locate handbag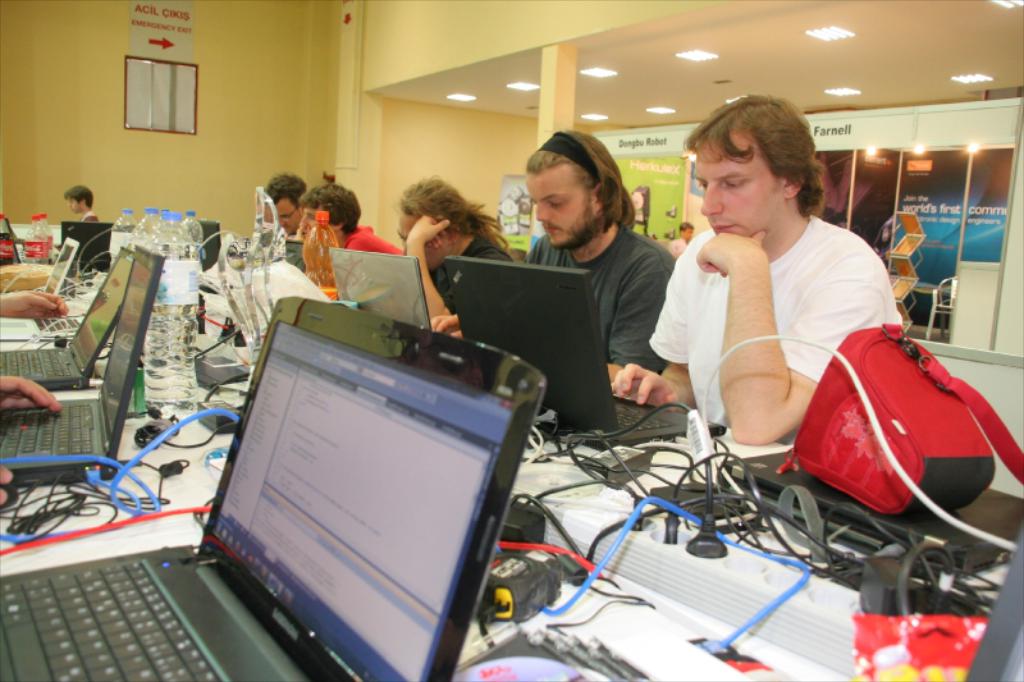
785, 320, 1023, 523
